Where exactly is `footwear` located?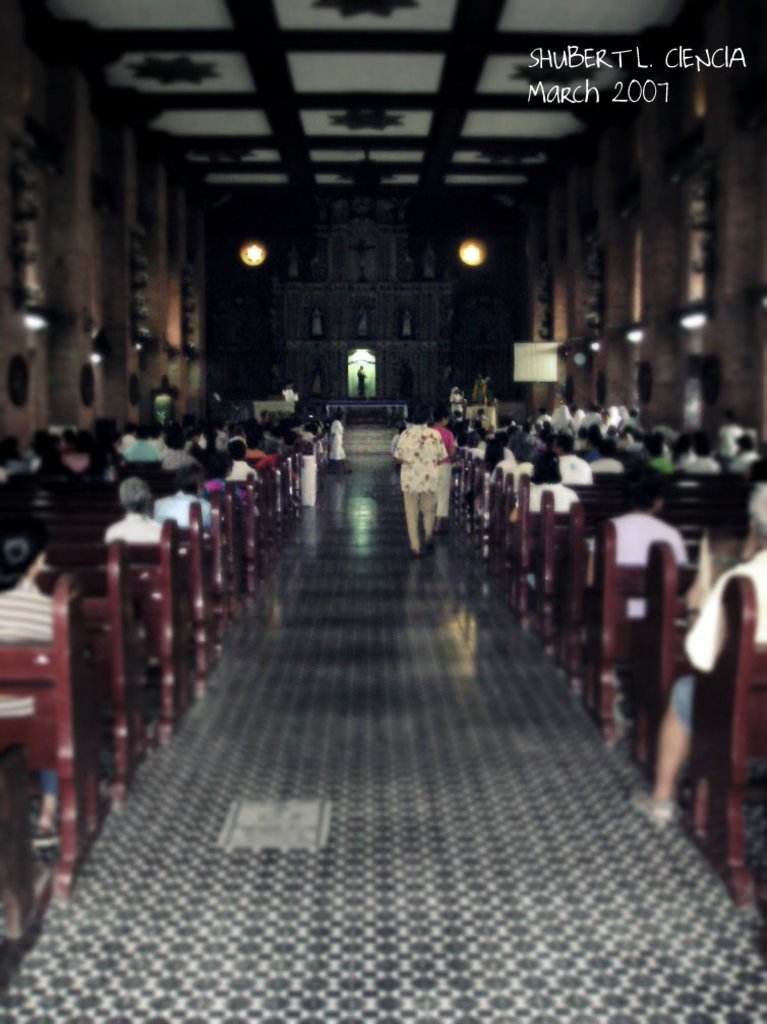
Its bounding box is {"x1": 408, "y1": 549, "x2": 425, "y2": 559}.
